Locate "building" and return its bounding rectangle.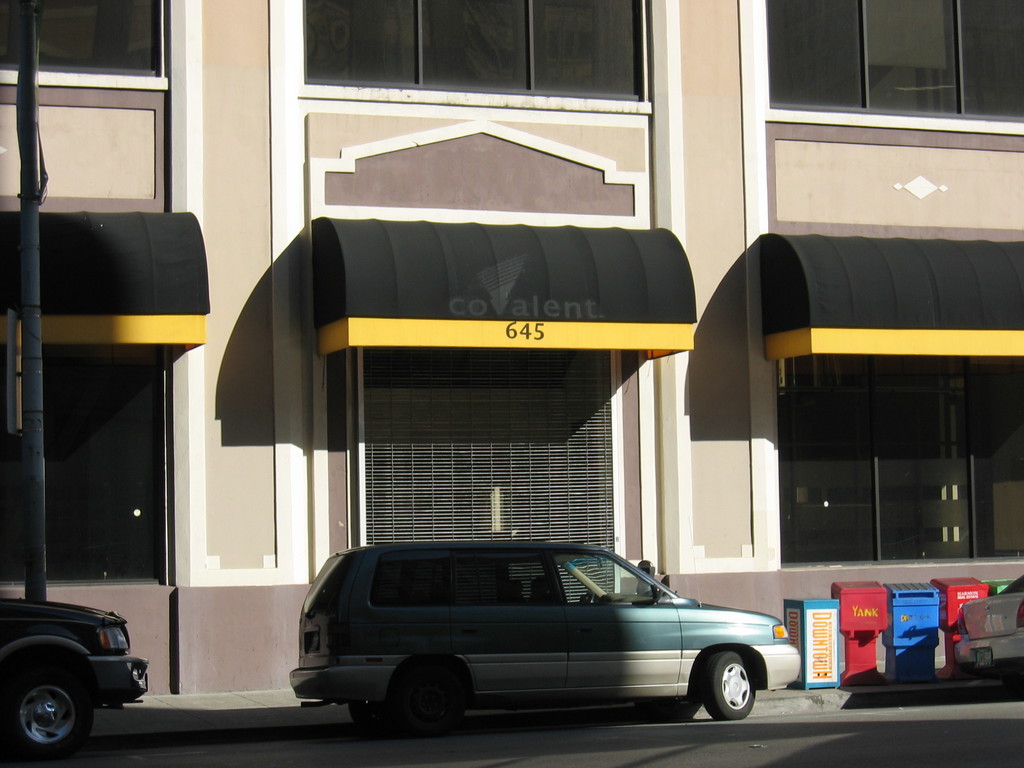
select_region(0, 0, 1023, 695).
